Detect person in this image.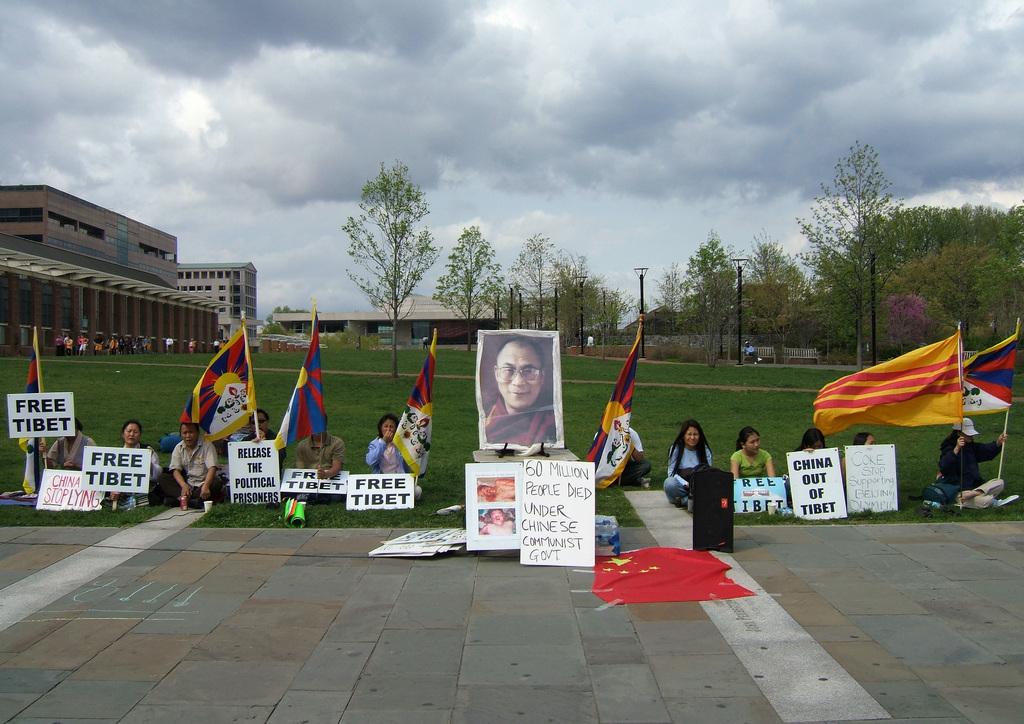
Detection: bbox=[365, 418, 423, 495].
